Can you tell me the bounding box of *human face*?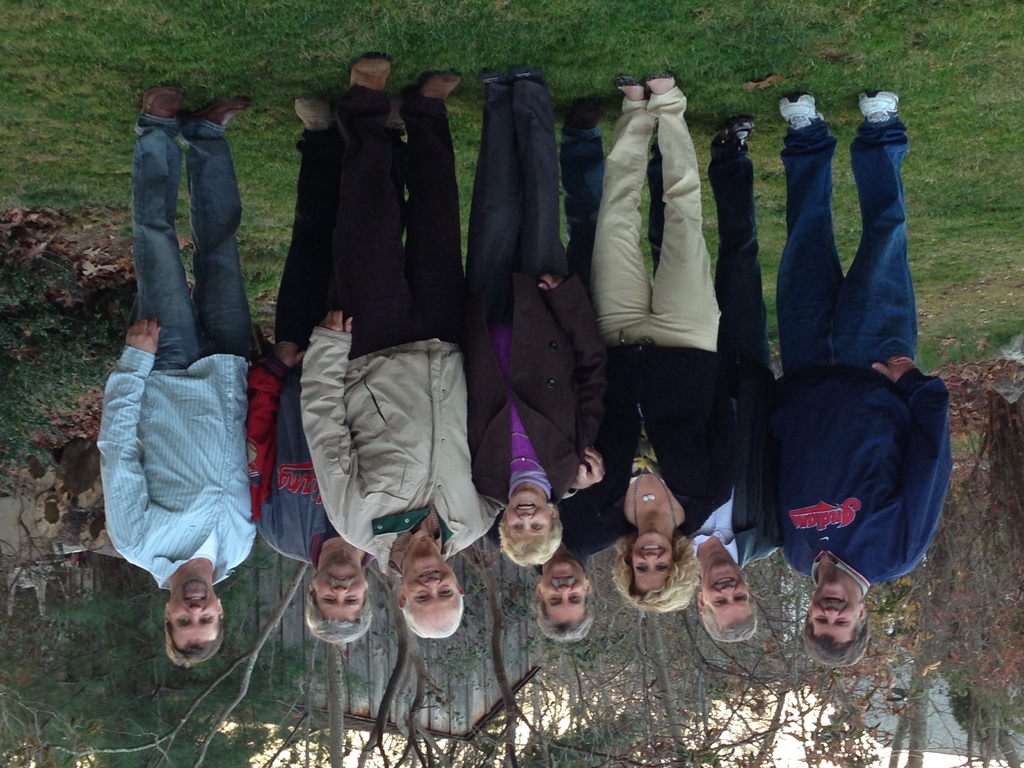
408:554:459:621.
